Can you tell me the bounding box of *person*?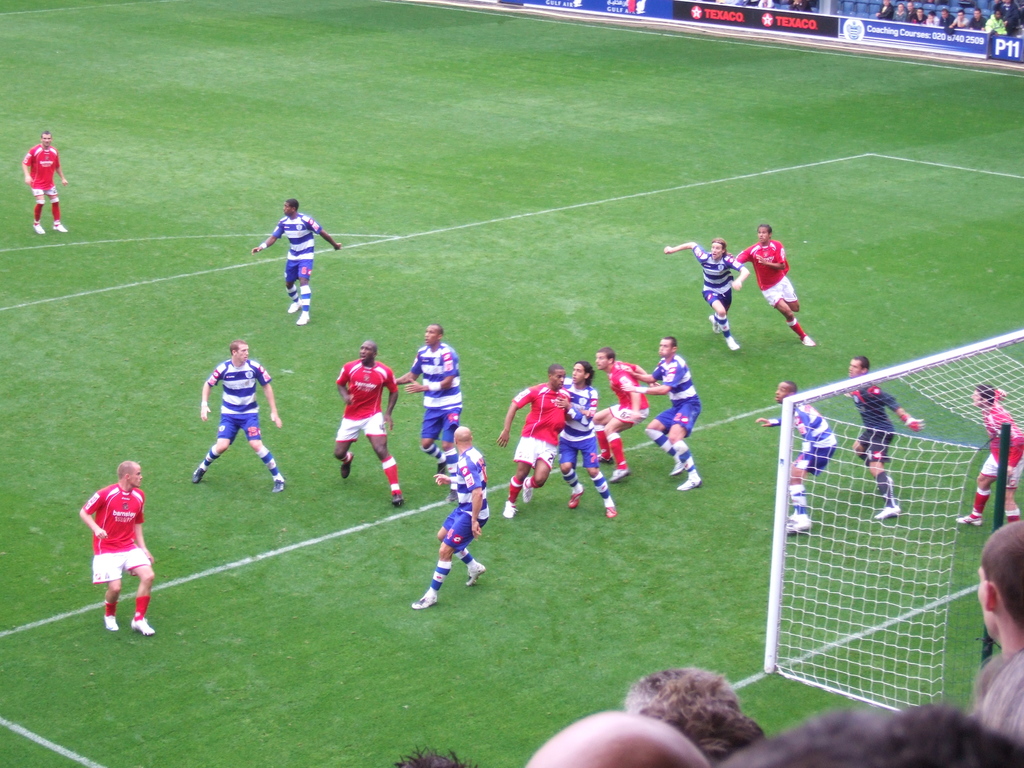
<region>77, 463, 156, 641</region>.
